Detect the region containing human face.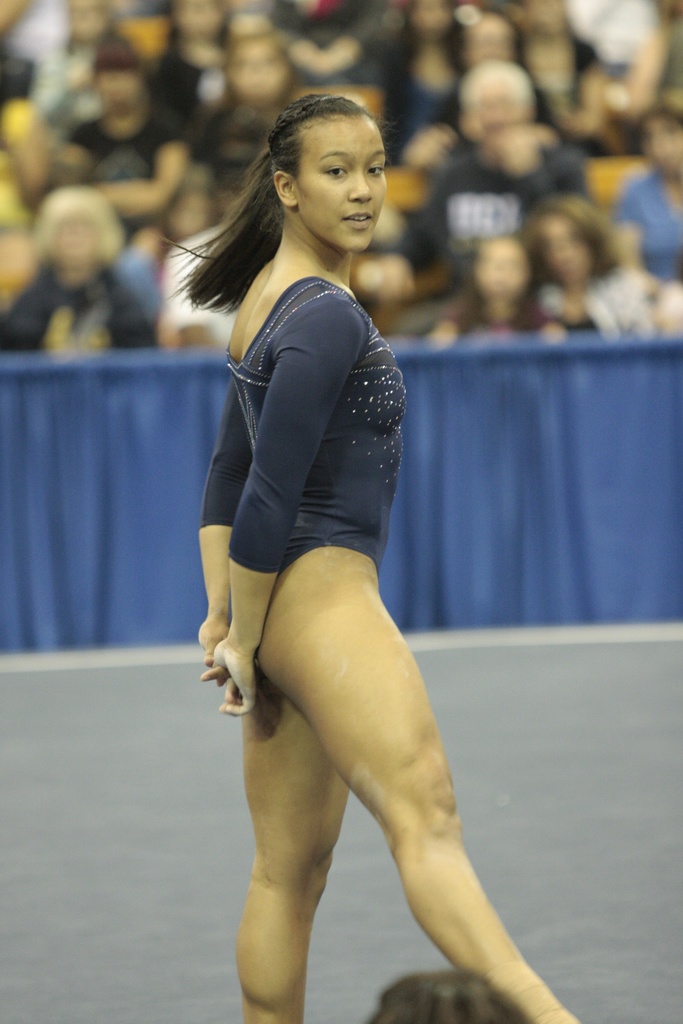
(left=293, top=118, right=386, bottom=252).
